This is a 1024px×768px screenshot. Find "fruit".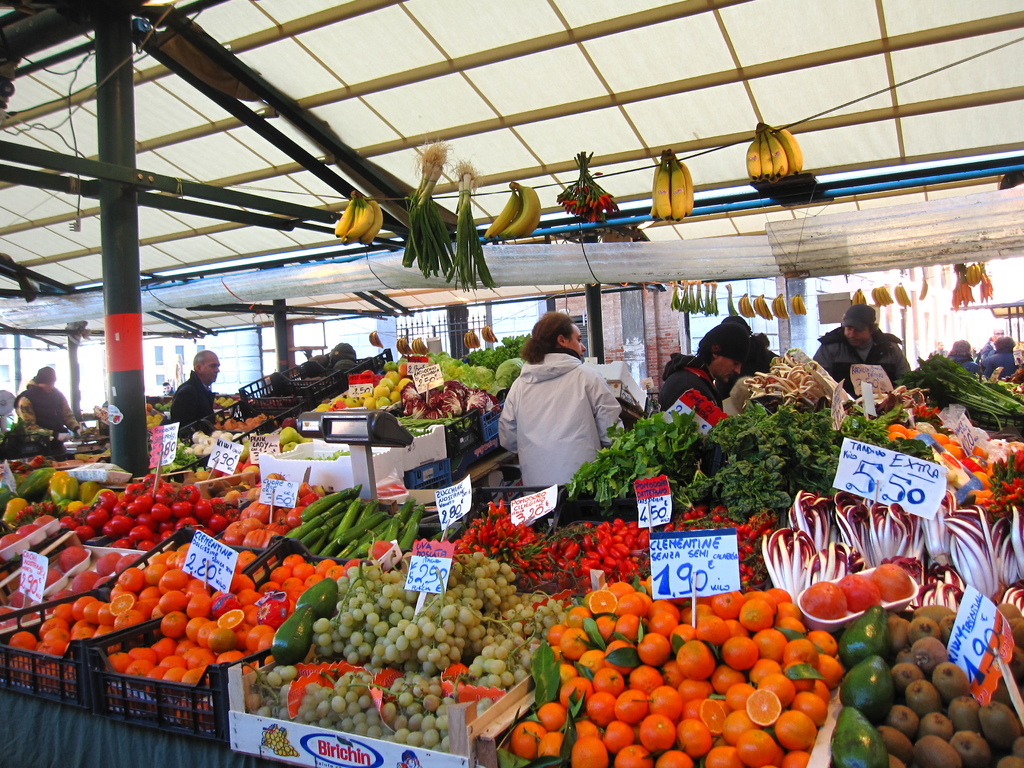
Bounding box: 683/166/696/216.
